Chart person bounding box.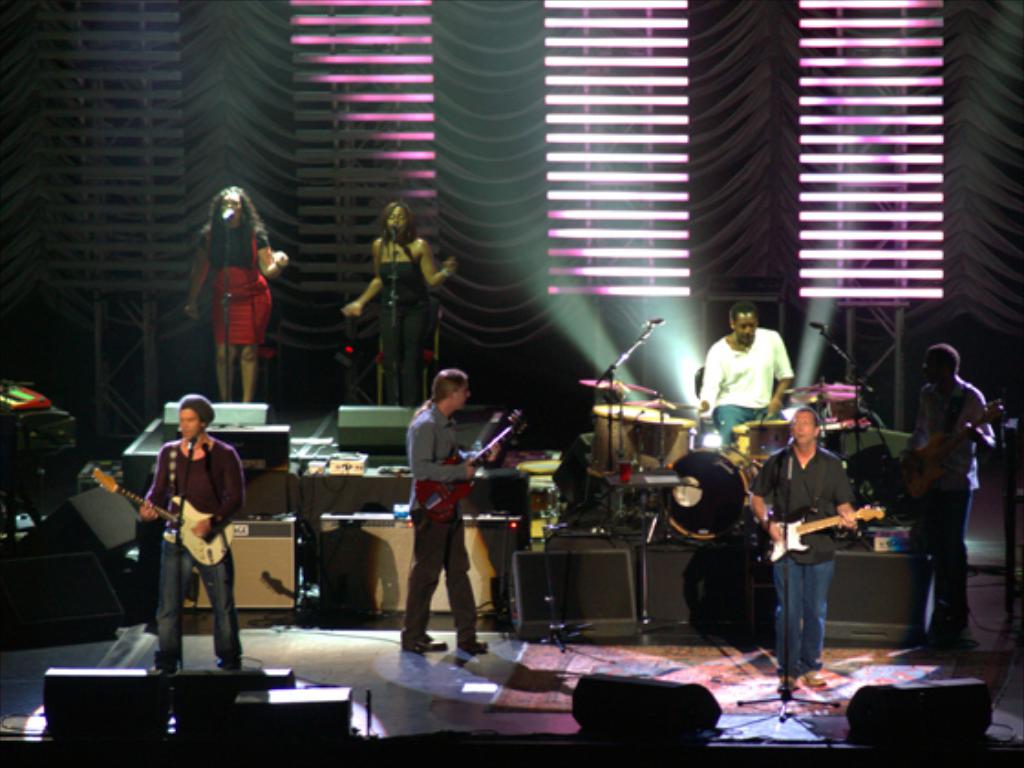
Charted: bbox=[143, 382, 238, 684].
